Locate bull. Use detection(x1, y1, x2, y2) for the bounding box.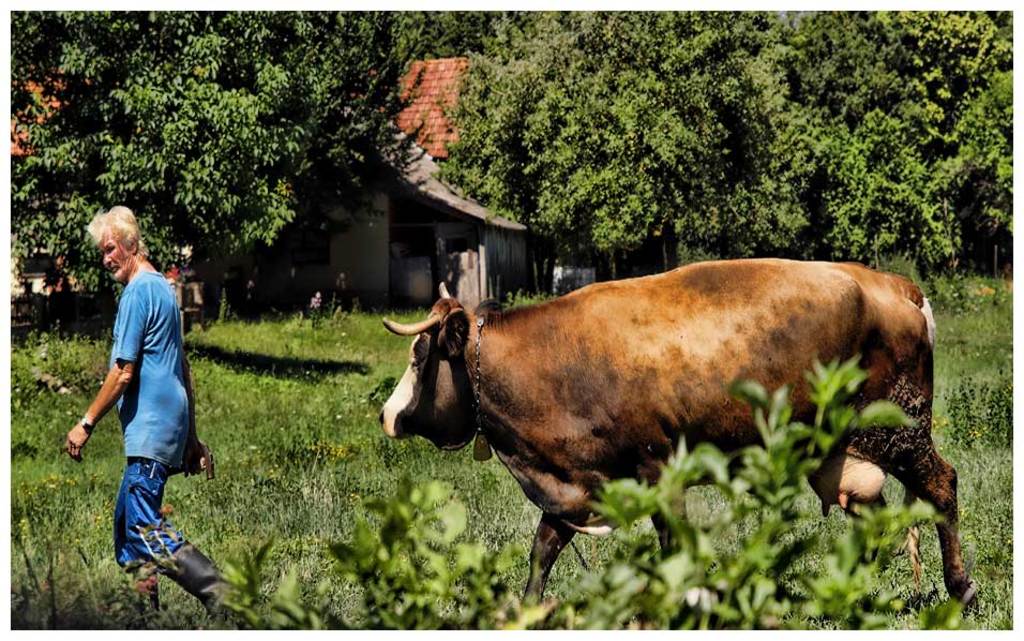
detection(372, 282, 982, 618).
